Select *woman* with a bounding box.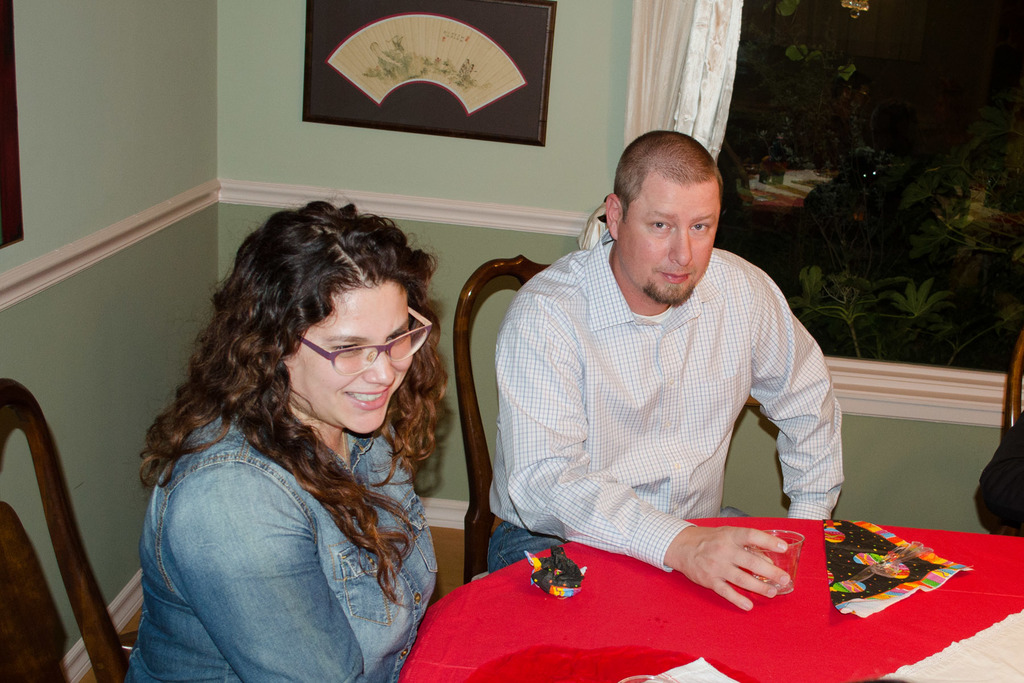
select_region(108, 181, 486, 675).
